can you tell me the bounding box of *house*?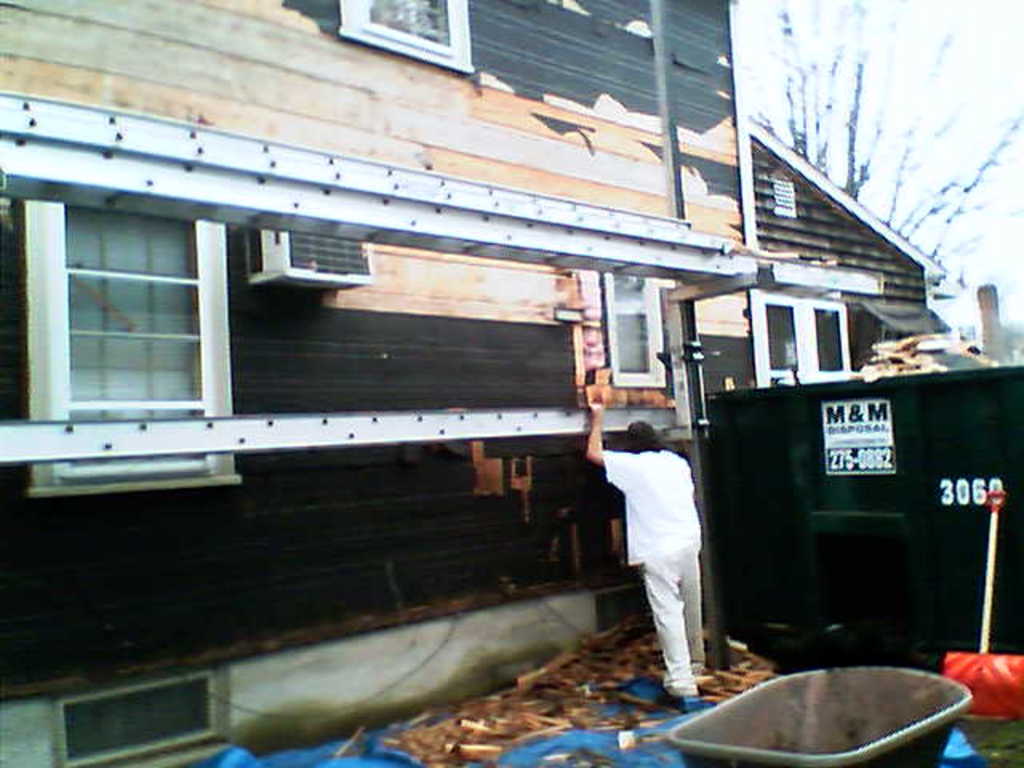
l=0, t=0, r=765, b=766.
